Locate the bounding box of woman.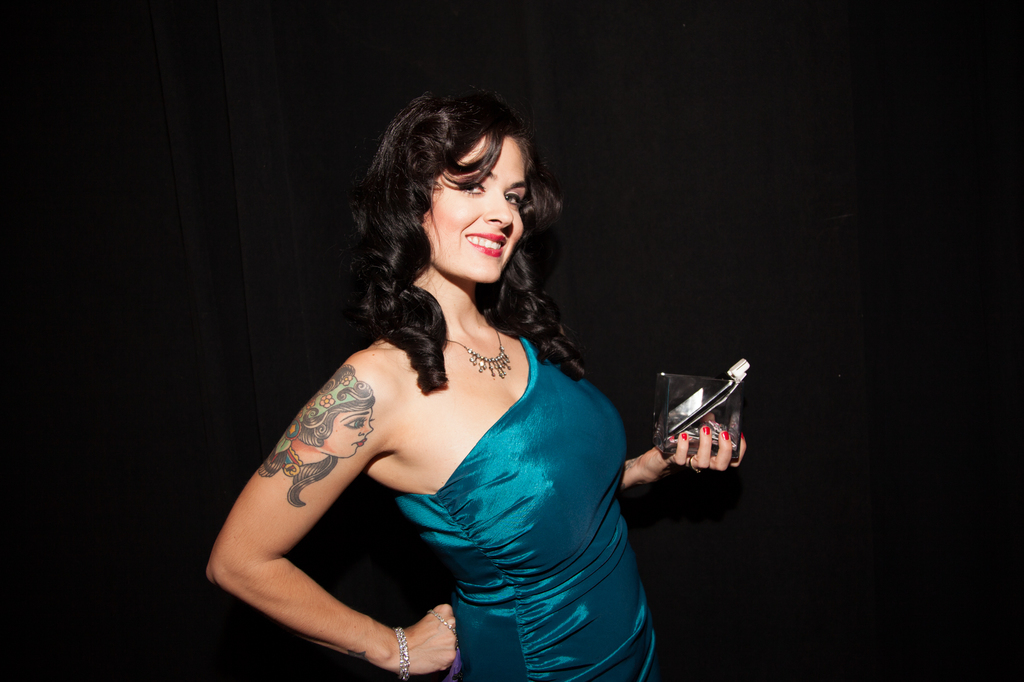
Bounding box: [230, 81, 717, 674].
